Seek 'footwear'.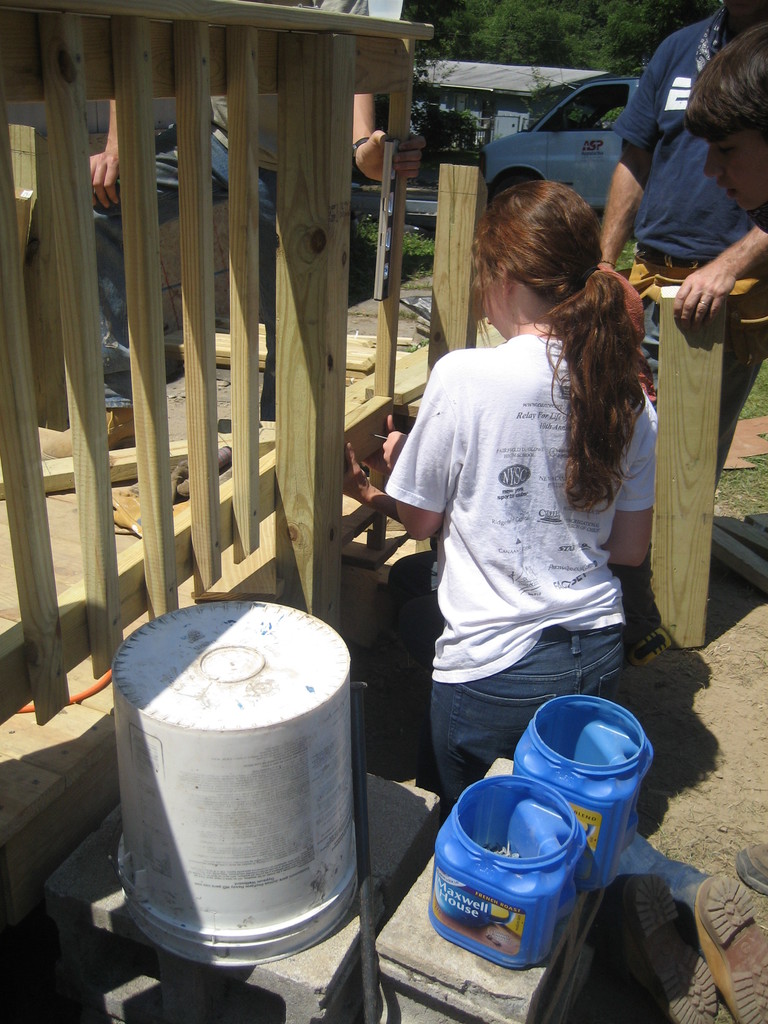
detection(39, 403, 137, 457).
